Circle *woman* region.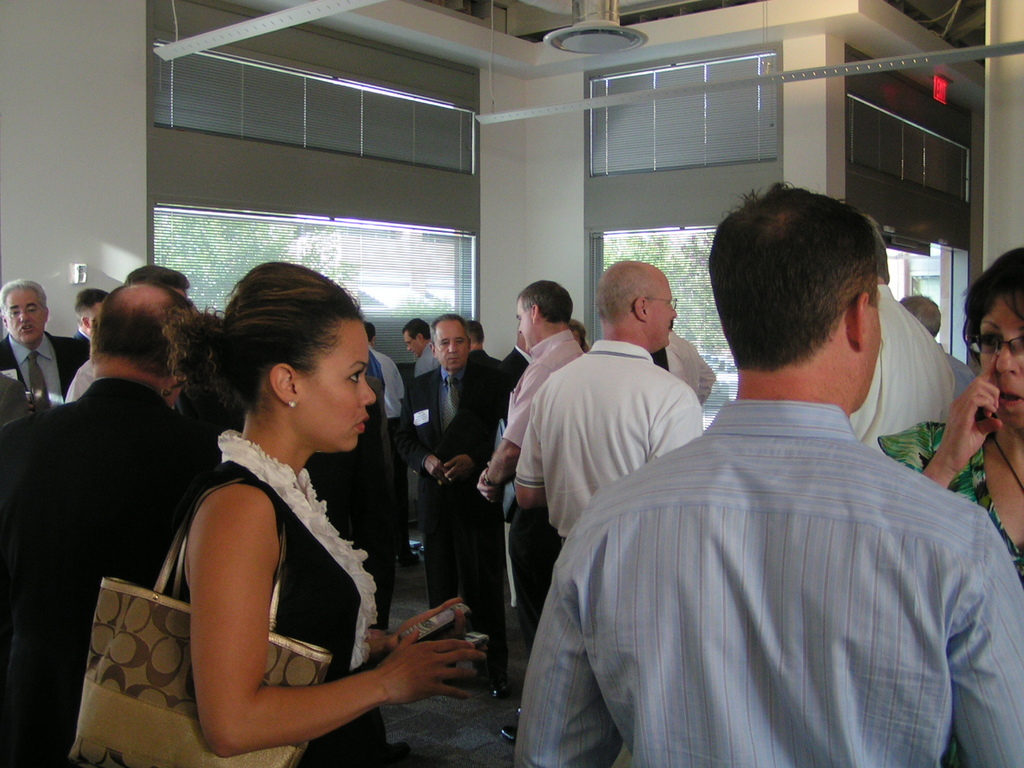
Region: rect(220, 240, 479, 753).
